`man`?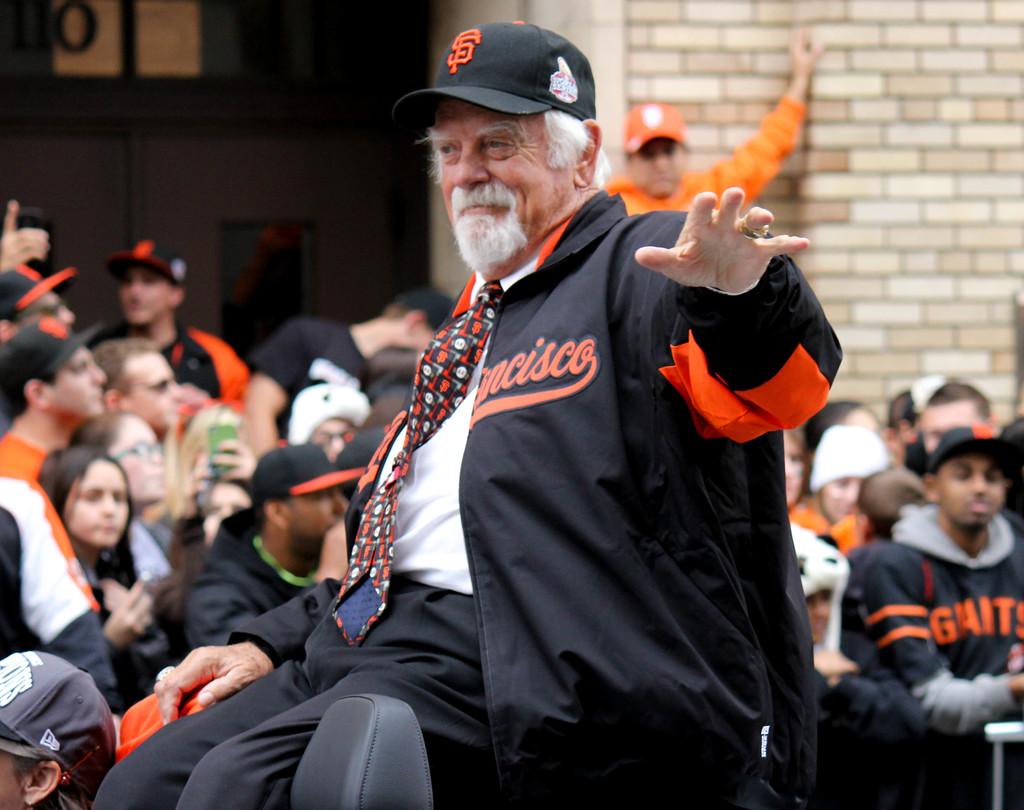
locate(0, 315, 108, 482)
